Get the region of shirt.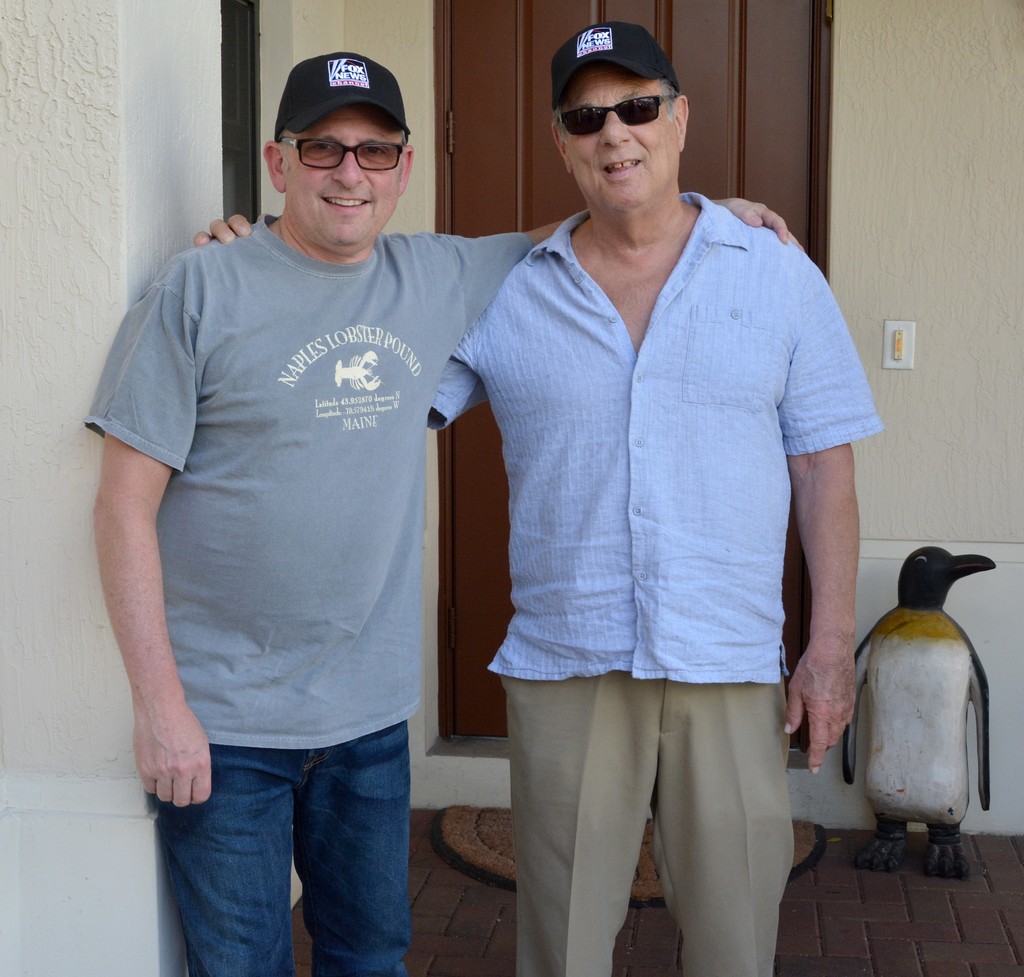
(425, 186, 886, 691).
